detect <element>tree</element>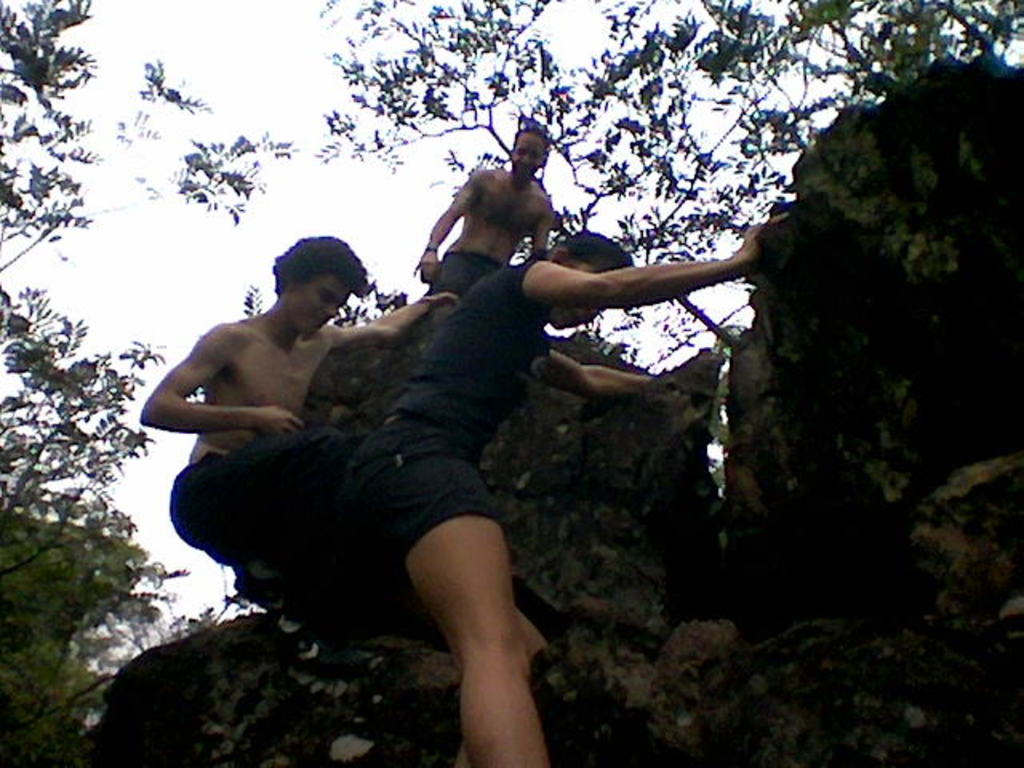
left=0, top=0, right=302, bottom=766
